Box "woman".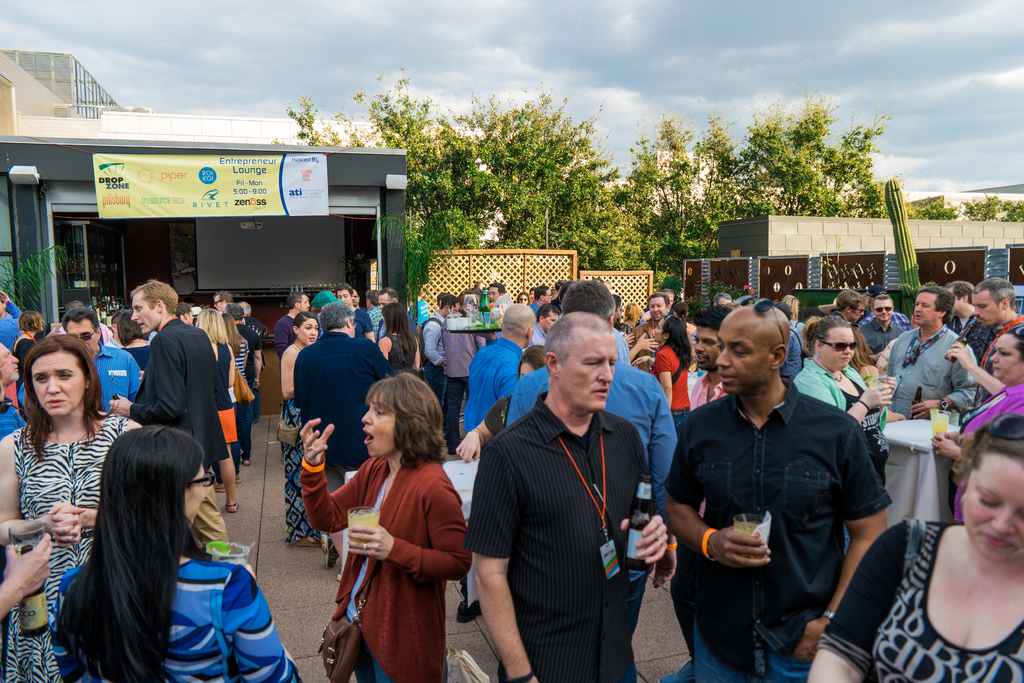
927,318,1023,520.
